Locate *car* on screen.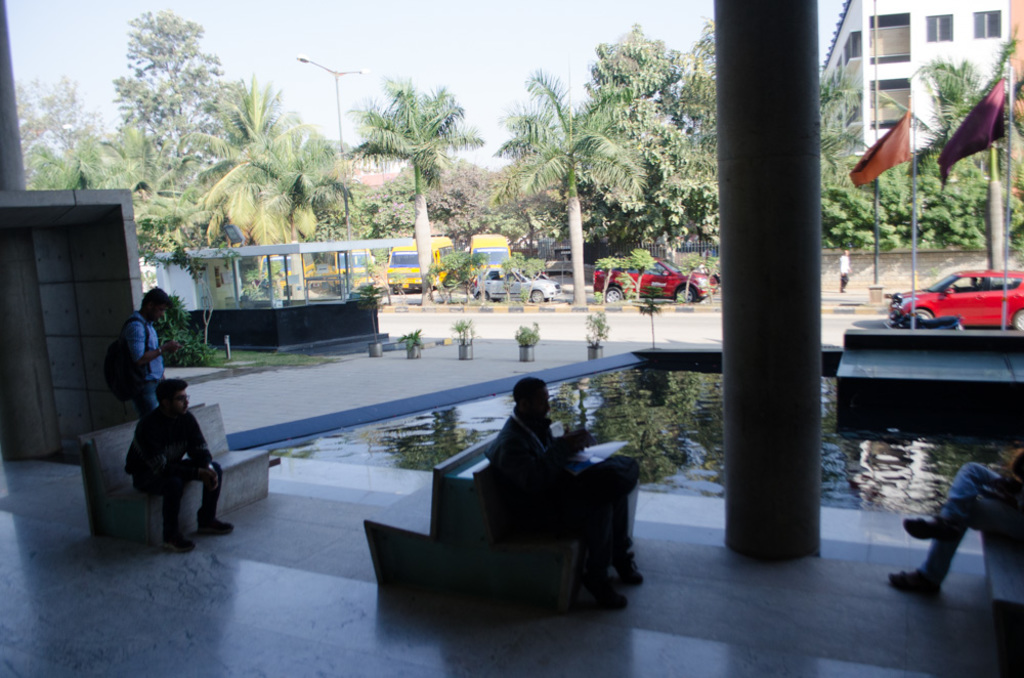
On screen at (x1=472, y1=266, x2=565, y2=299).
